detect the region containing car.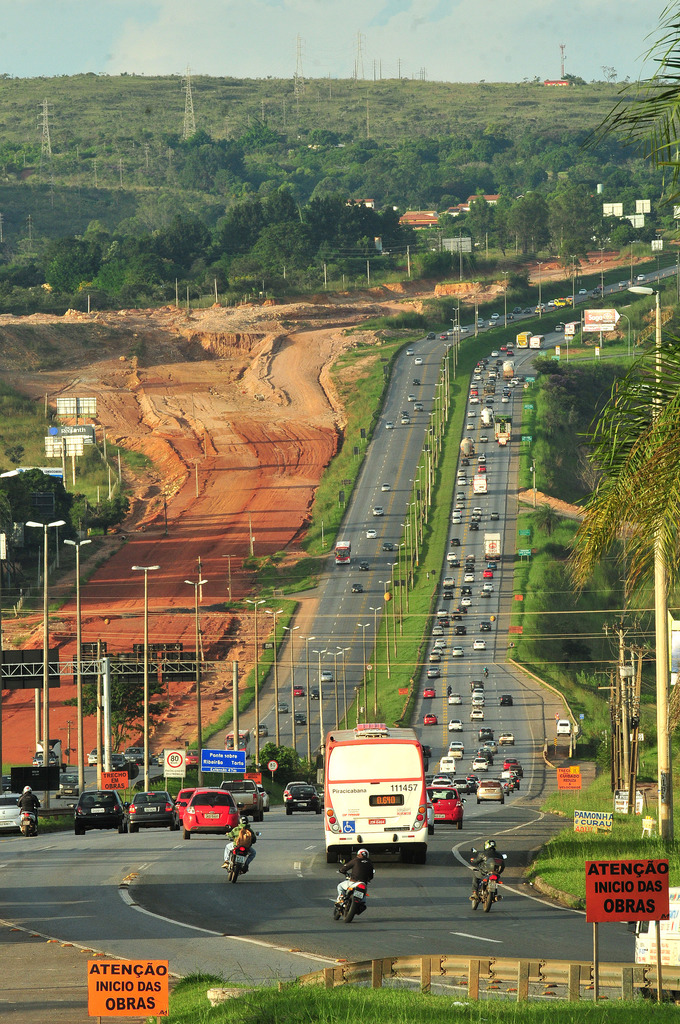
[left=457, top=477, right=465, bottom=485].
